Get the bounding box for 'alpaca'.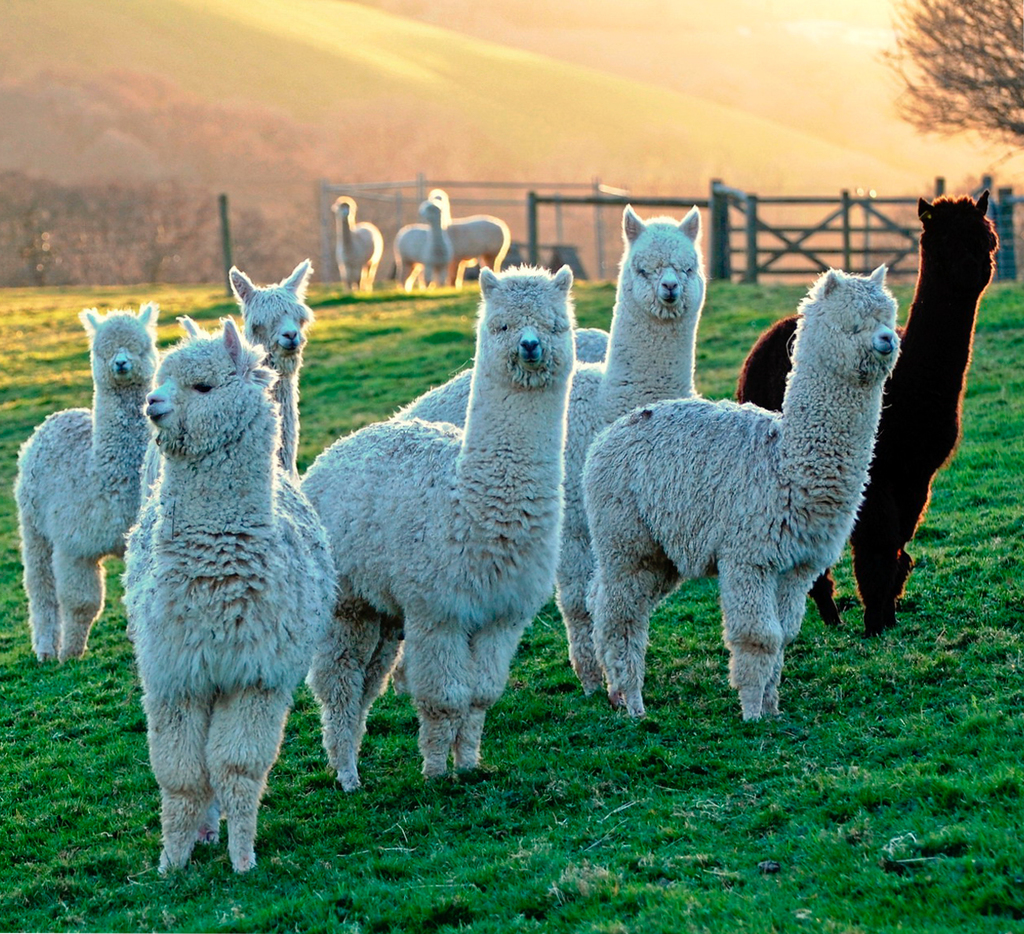
<bbox>394, 202, 452, 297</bbox>.
